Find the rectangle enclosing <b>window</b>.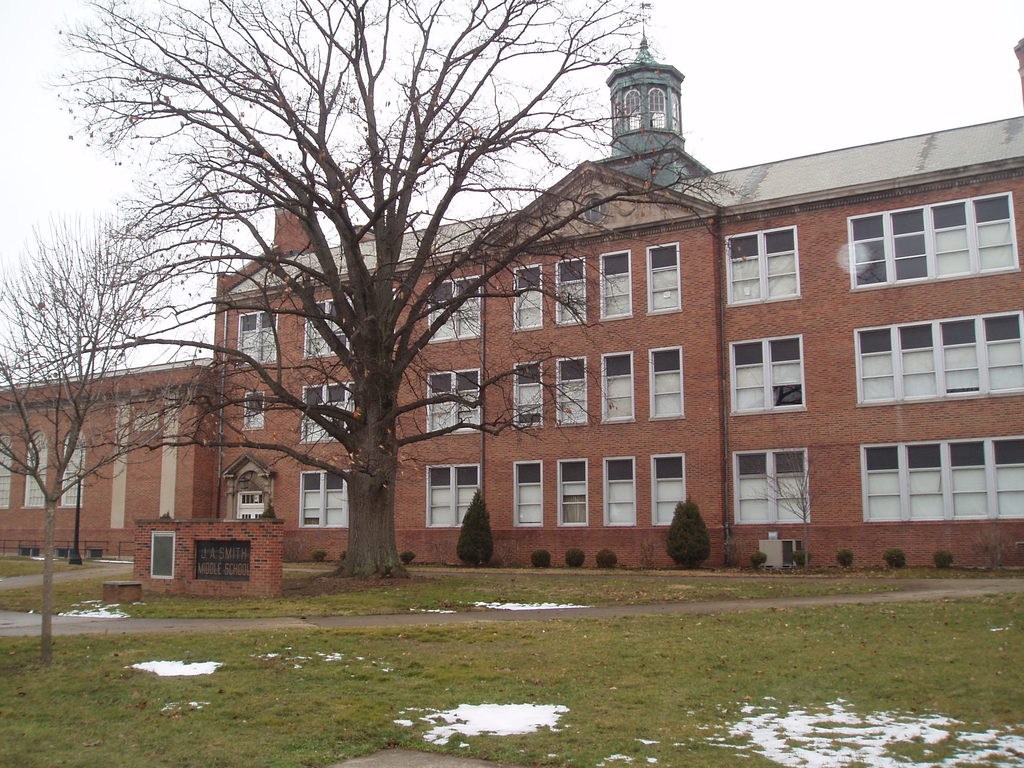
<region>296, 386, 356, 447</region>.
